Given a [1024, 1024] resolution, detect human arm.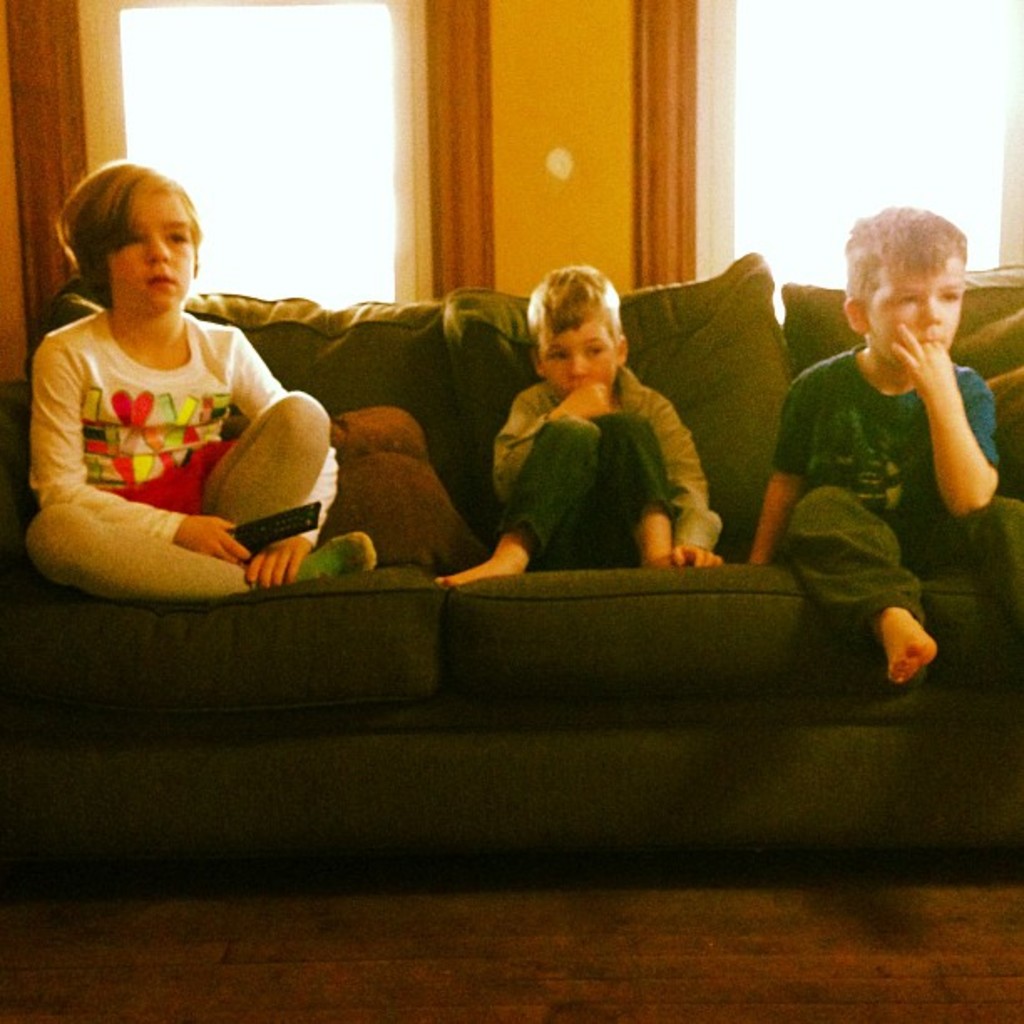
x1=221 y1=346 x2=333 y2=571.
